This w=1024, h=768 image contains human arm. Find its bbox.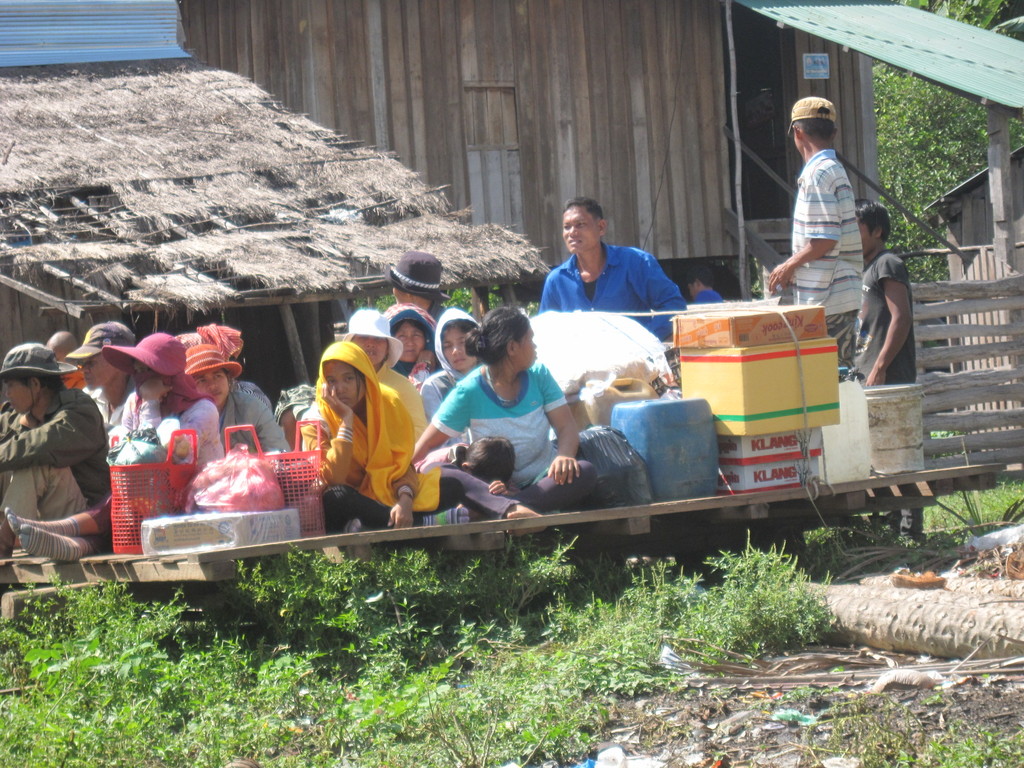
crop(541, 363, 579, 488).
